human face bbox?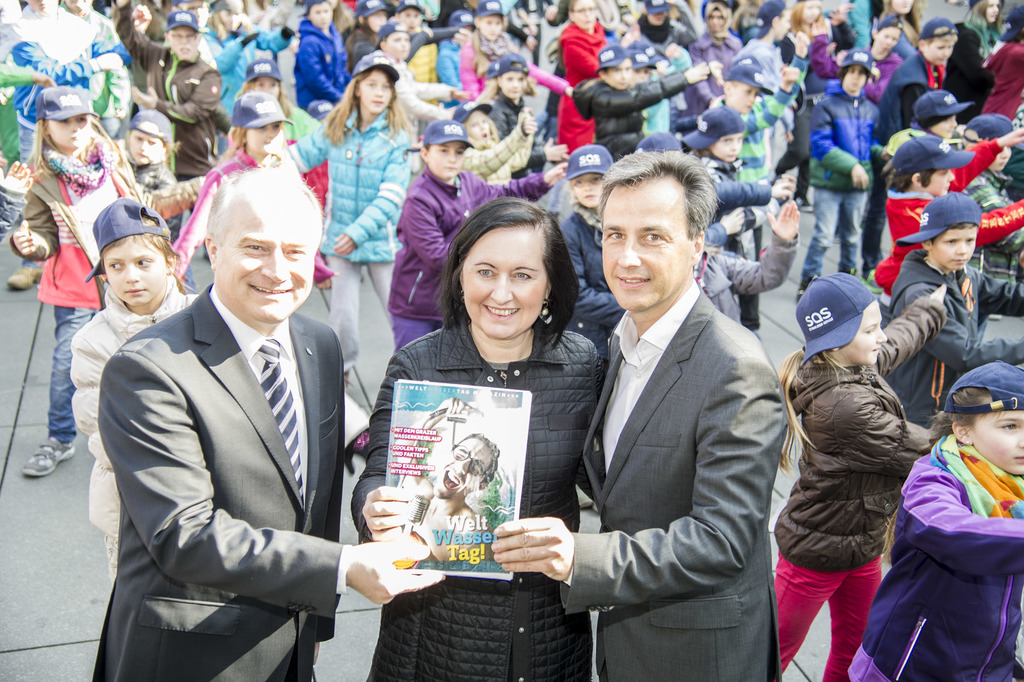
{"x1": 706, "y1": 0, "x2": 732, "y2": 30}
